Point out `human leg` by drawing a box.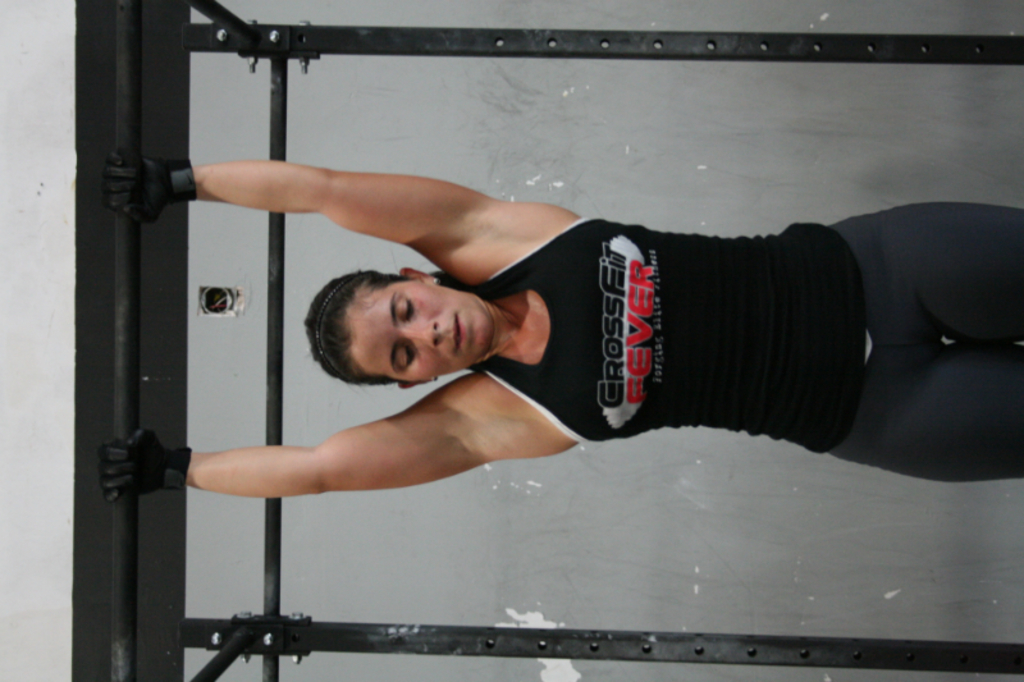
(823,192,1023,330).
